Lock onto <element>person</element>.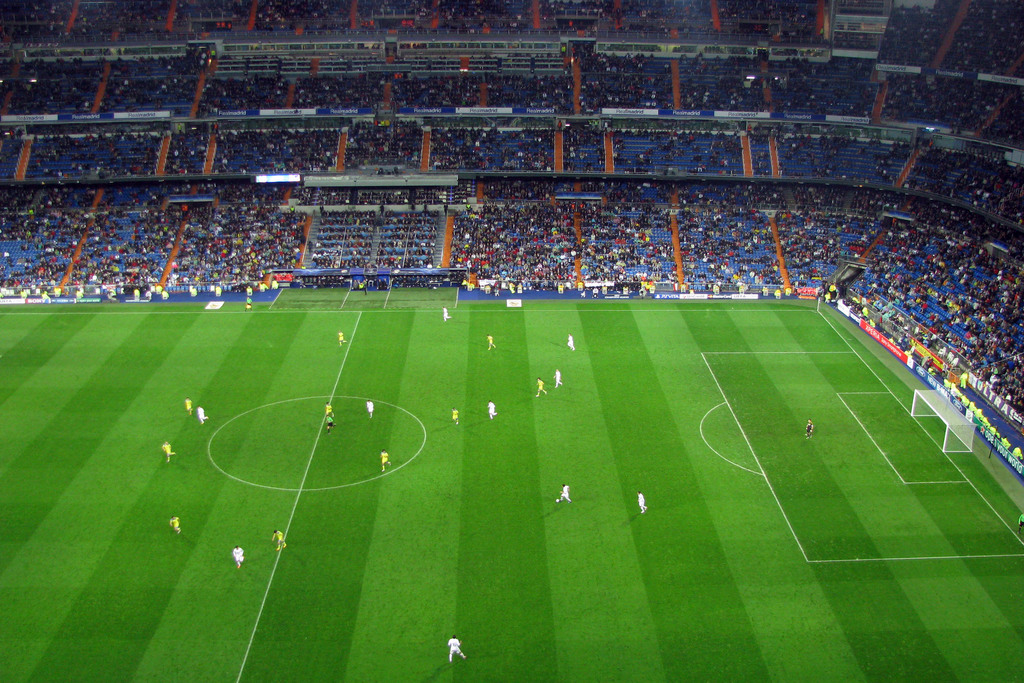
Locked: region(446, 634, 468, 661).
